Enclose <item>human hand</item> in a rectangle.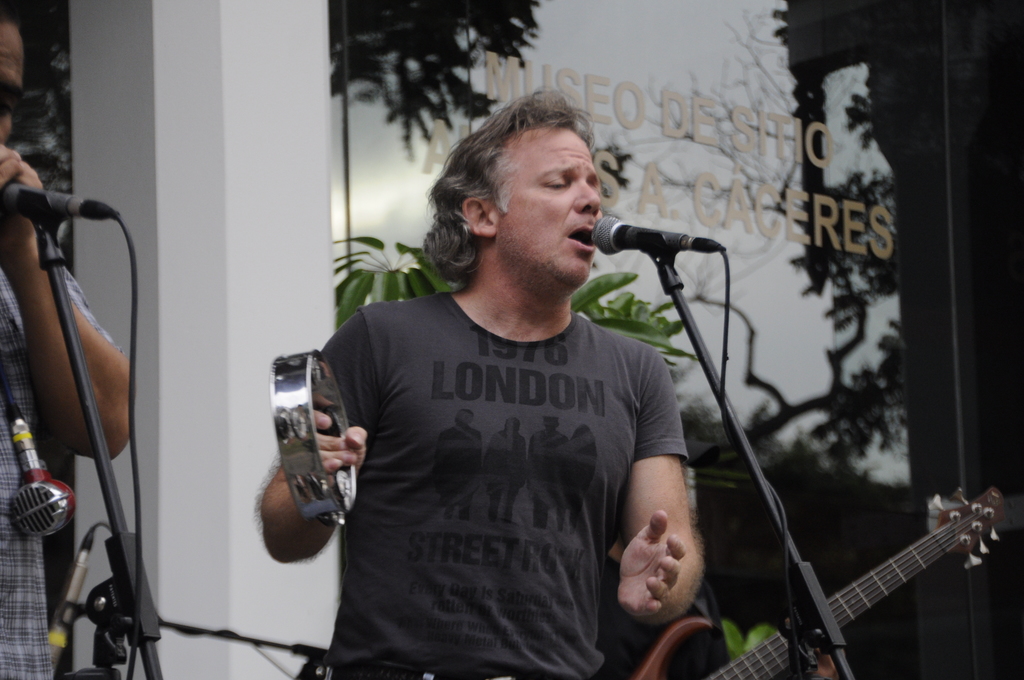
pyautogui.locateOnScreen(310, 405, 369, 491).
